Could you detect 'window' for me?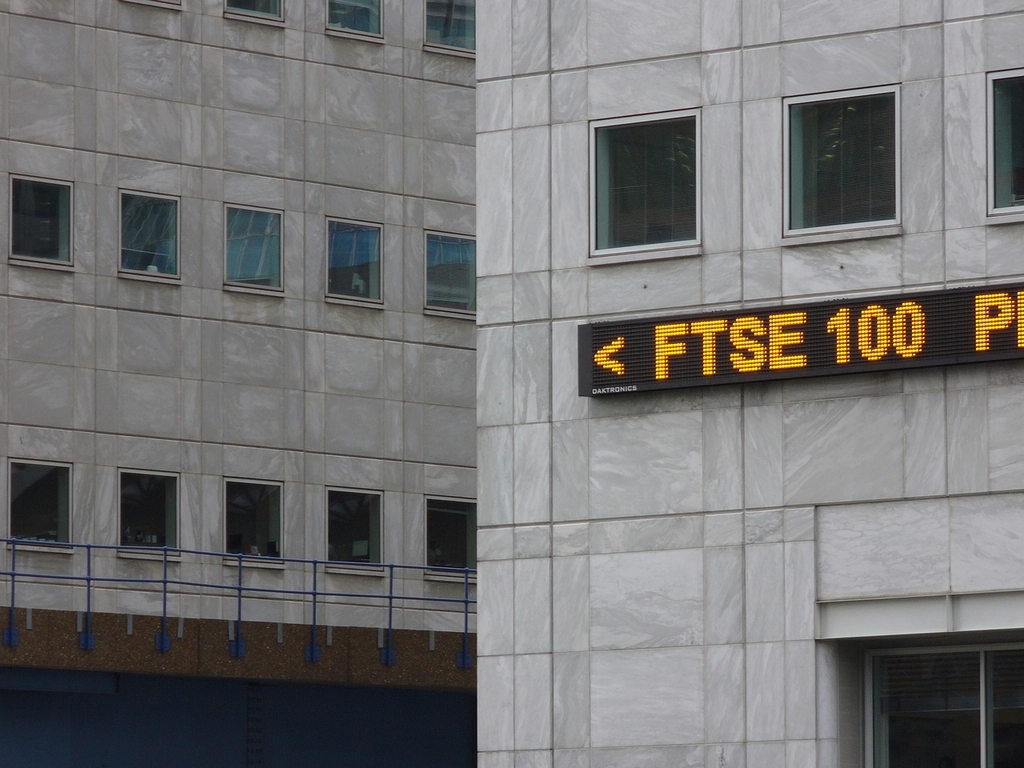
Detection result: crop(119, 190, 182, 282).
